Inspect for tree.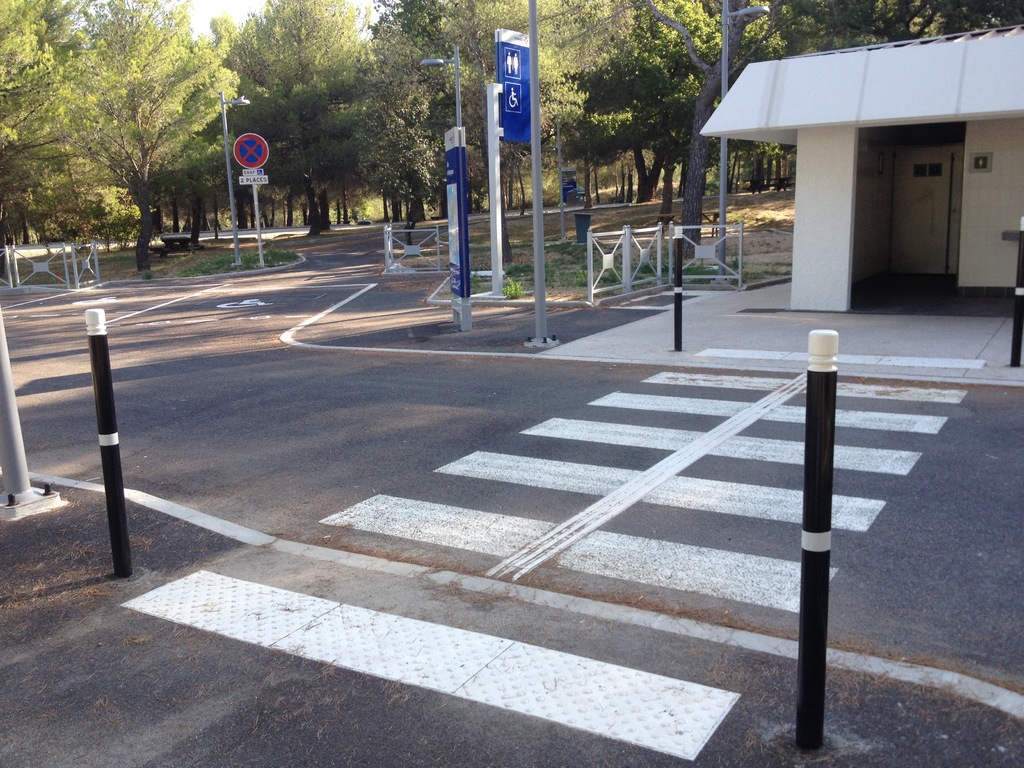
Inspection: bbox=[726, 0, 1023, 197].
